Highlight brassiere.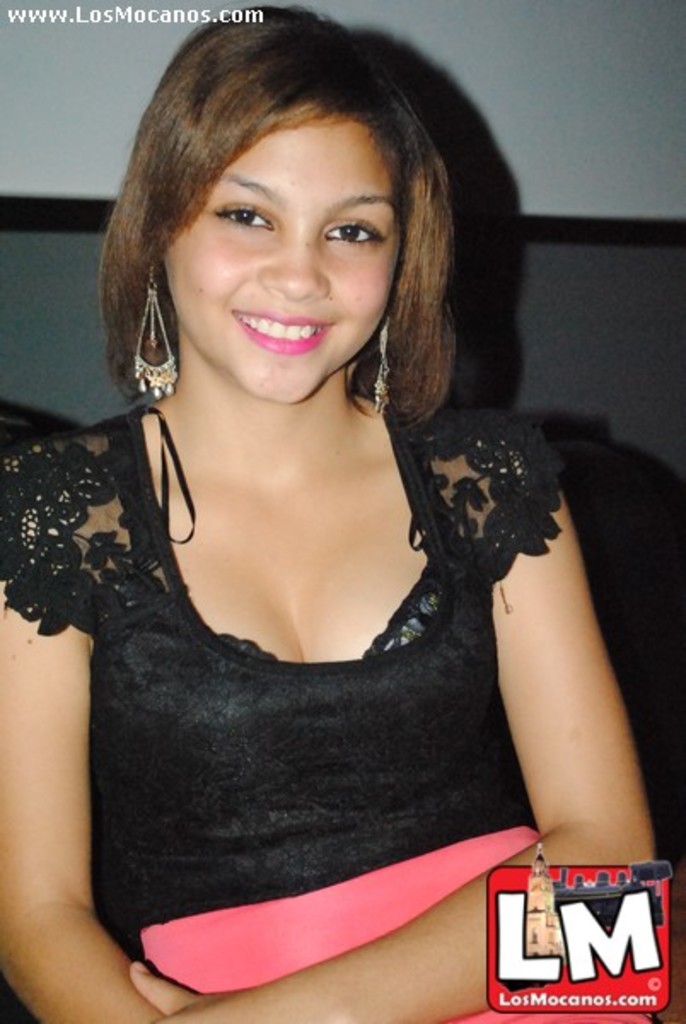
Highlighted region: 104:406:440:657.
